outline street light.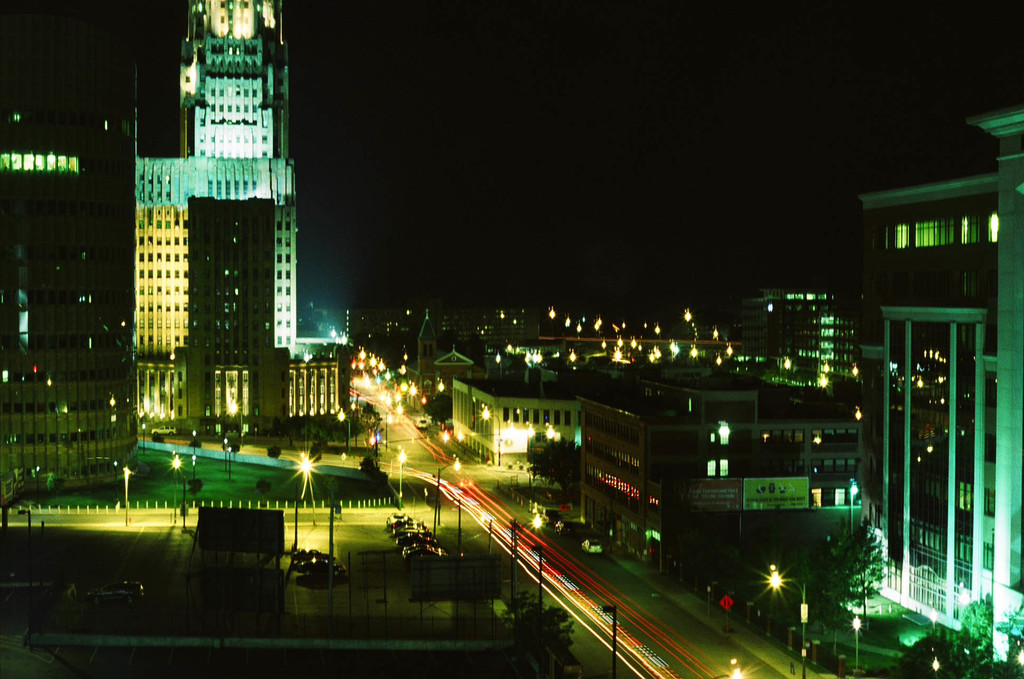
Outline: <bbox>351, 401, 357, 424</bbox>.
